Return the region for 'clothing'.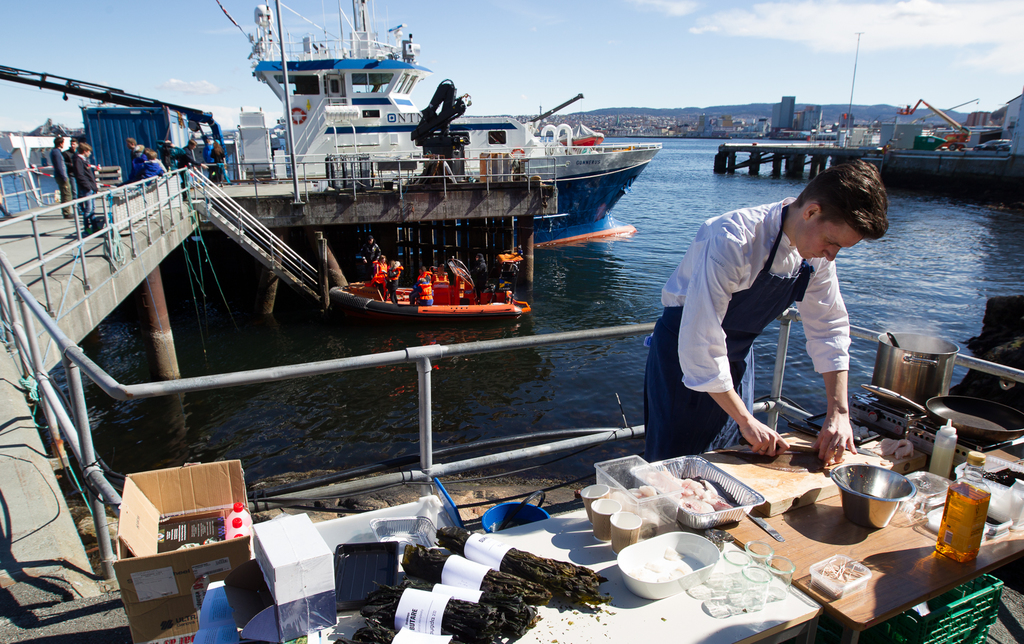
bbox=[357, 243, 381, 274].
